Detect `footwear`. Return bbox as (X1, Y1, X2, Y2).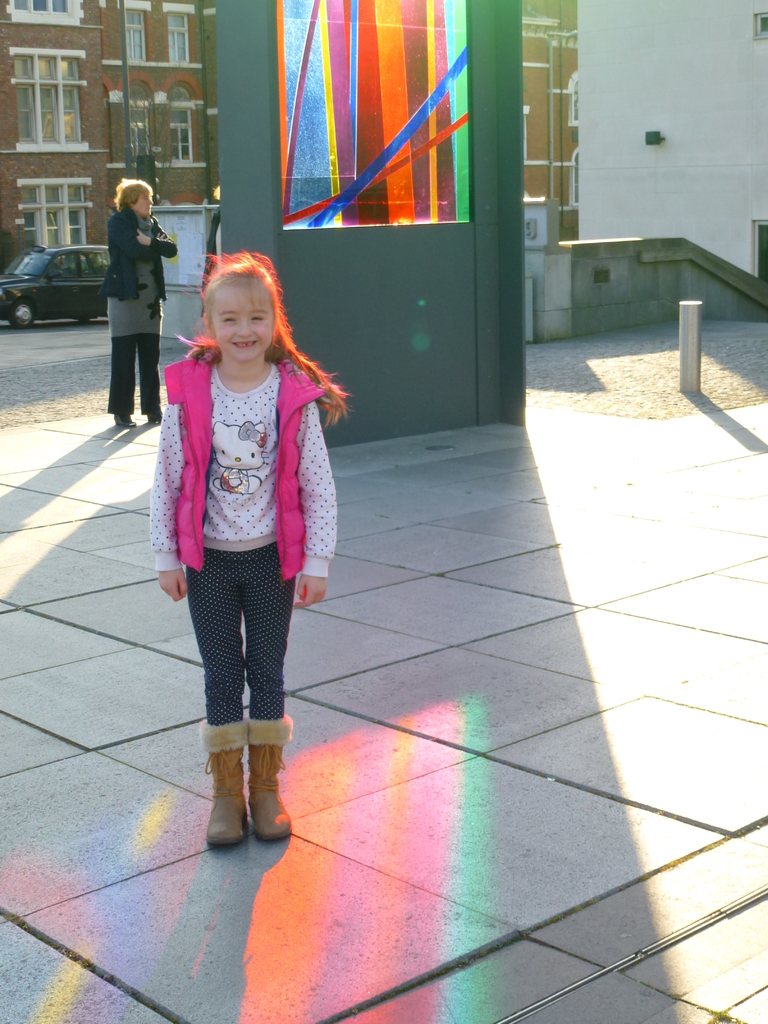
(198, 721, 255, 847).
